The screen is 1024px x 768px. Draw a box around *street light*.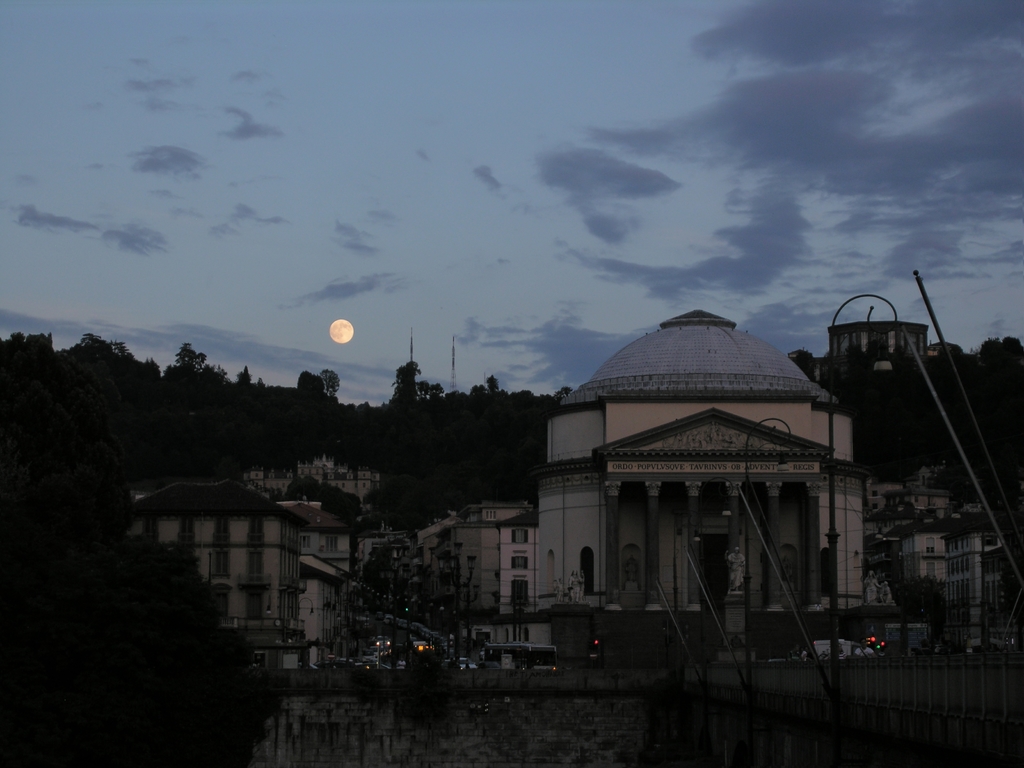
box(823, 285, 906, 767).
